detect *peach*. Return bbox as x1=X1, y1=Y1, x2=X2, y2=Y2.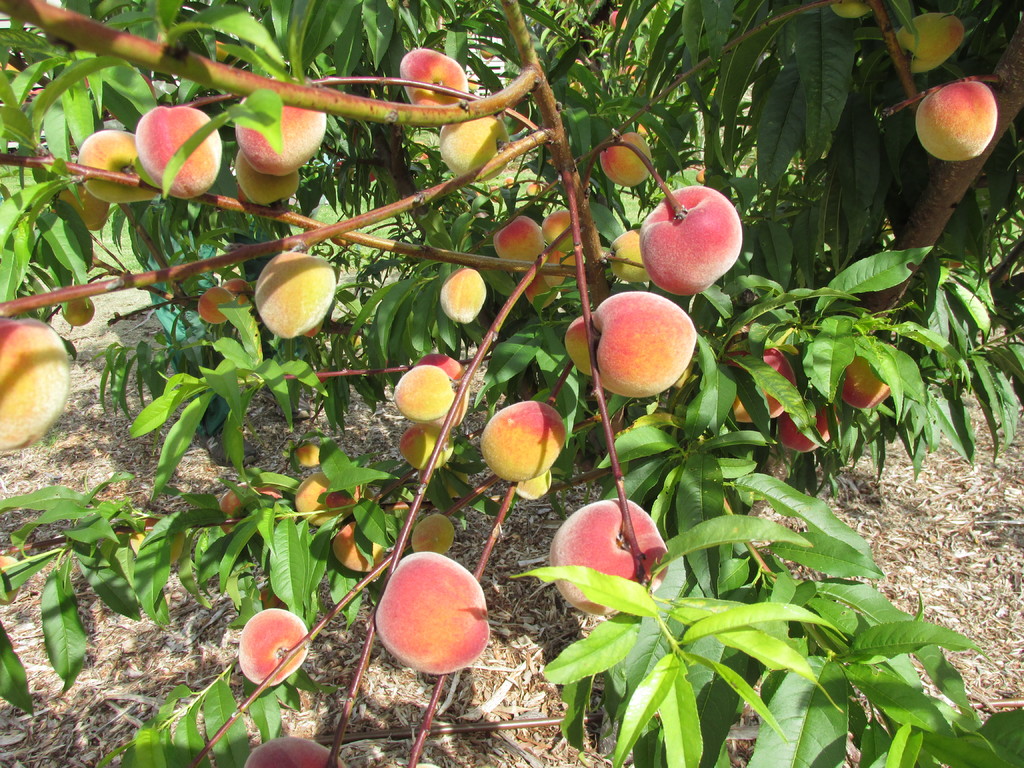
x1=440, y1=471, x2=470, y2=500.
